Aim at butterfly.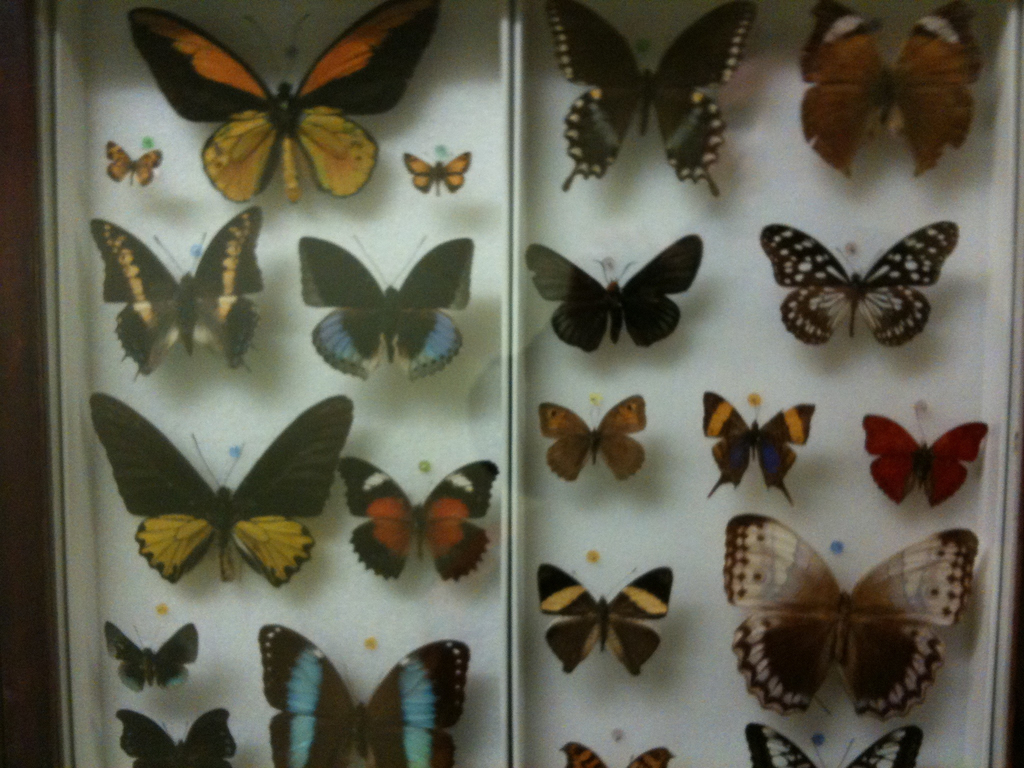
Aimed at <bbox>554, 746, 671, 767</bbox>.
